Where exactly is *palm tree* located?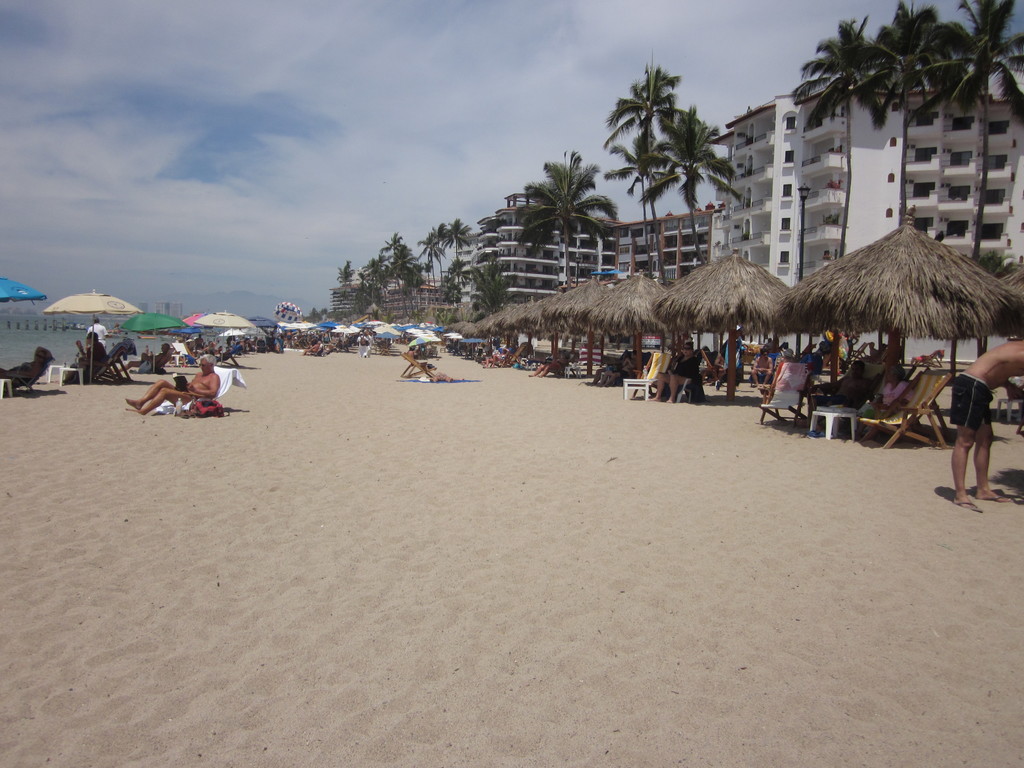
Its bounding box is locate(447, 257, 470, 307).
